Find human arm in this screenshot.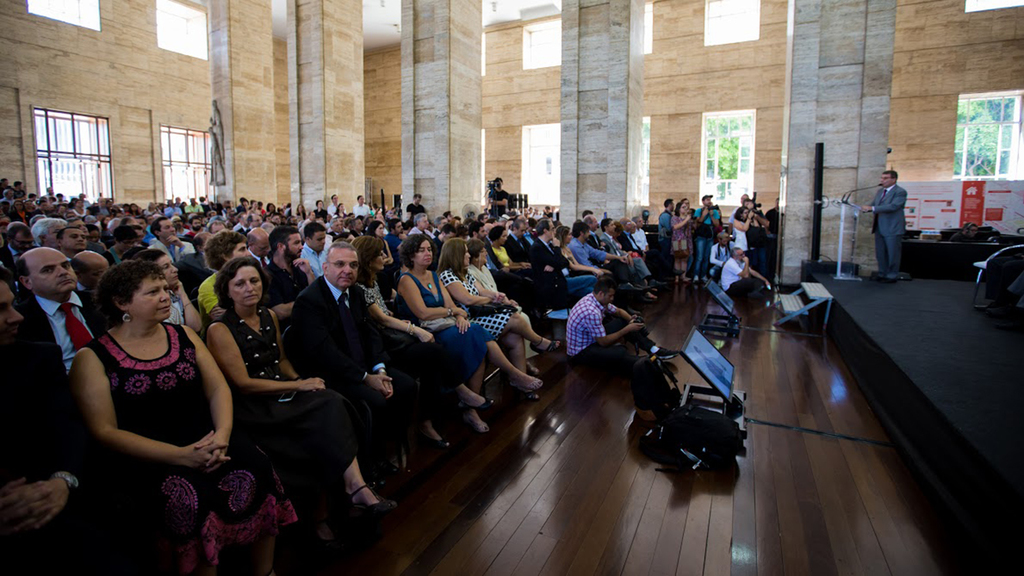
The bounding box for human arm is 206 319 324 388.
